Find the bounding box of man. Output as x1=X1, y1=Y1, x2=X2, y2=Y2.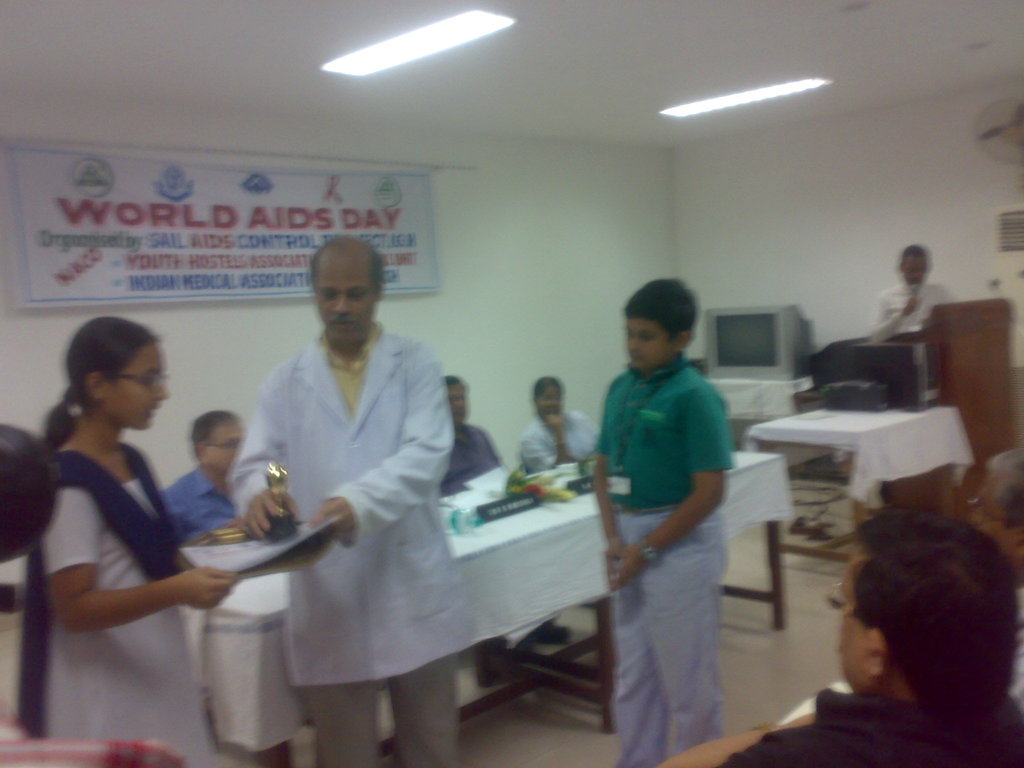
x1=870, y1=243, x2=956, y2=338.
